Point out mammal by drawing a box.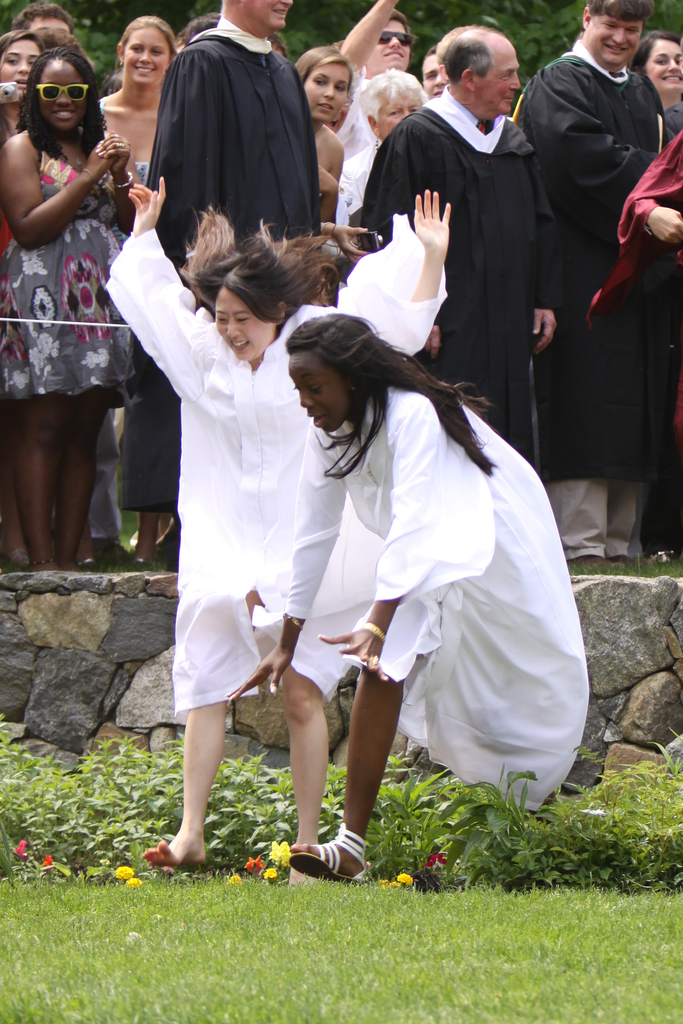
<bbox>619, 116, 682, 554</bbox>.
